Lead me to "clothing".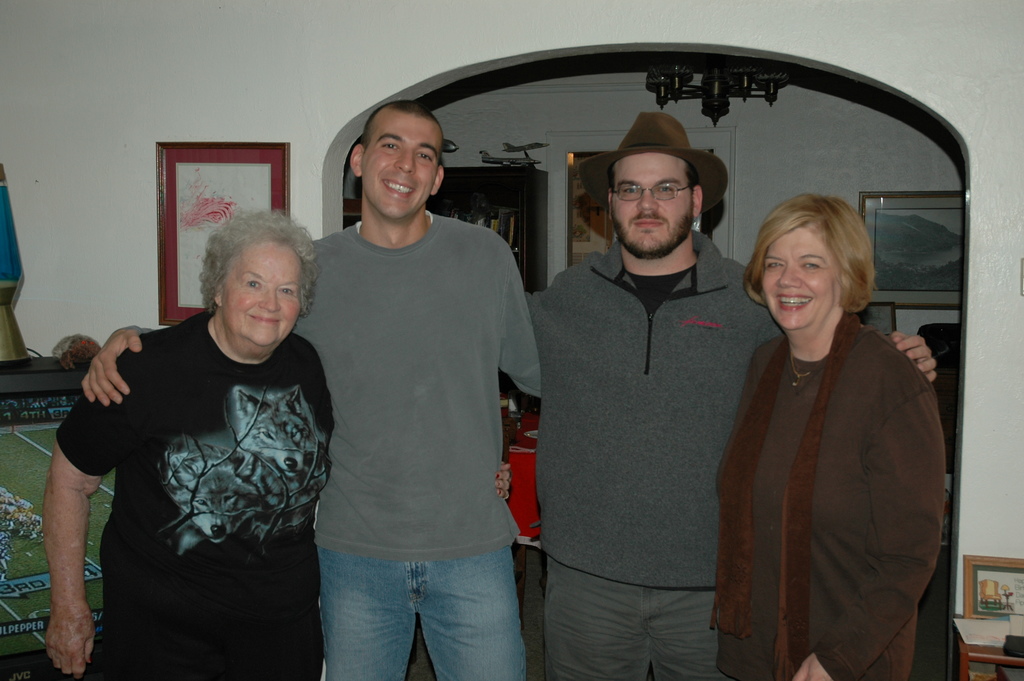
Lead to crop(521, 227, 790, 680).
